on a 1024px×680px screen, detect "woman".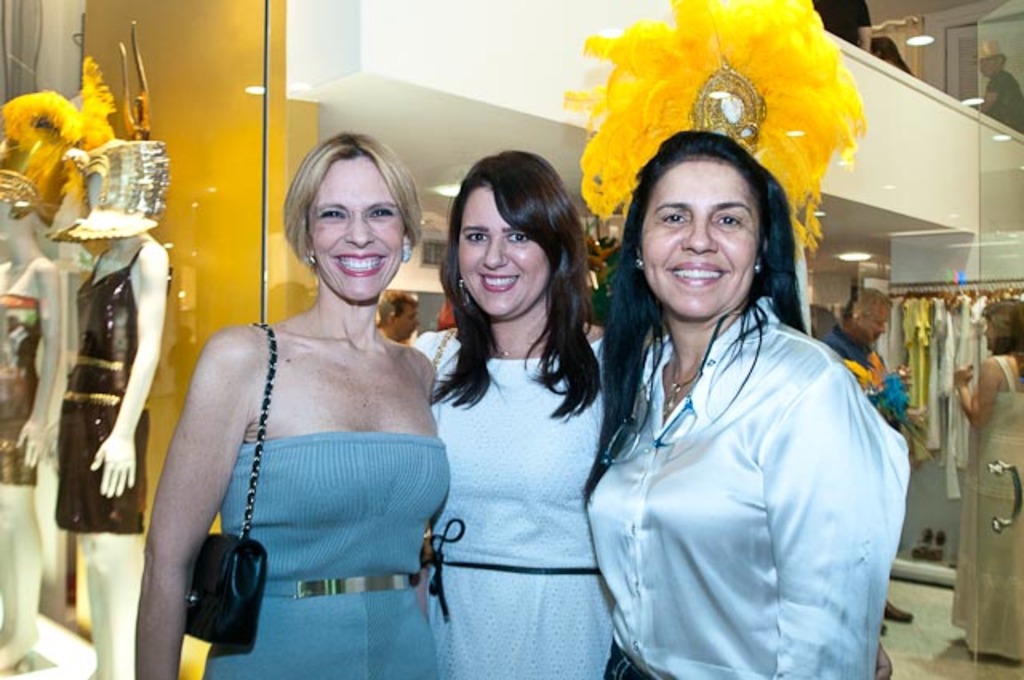
[x1=411, y1=150, x2=616, y2=678].
